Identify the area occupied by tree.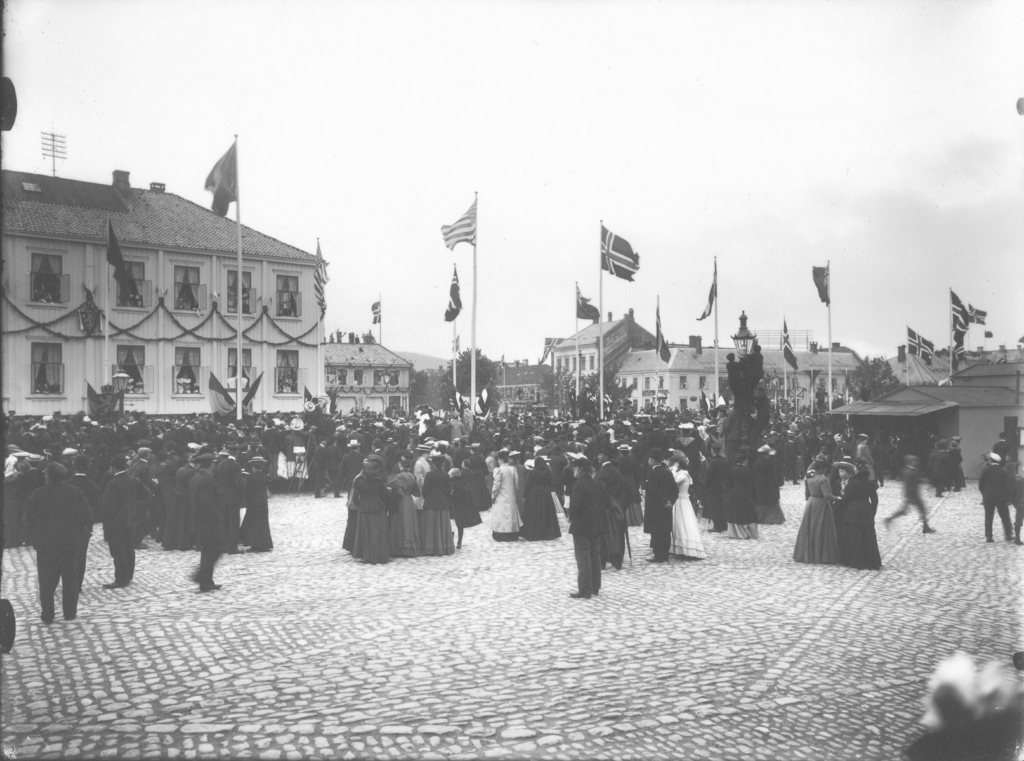
Area: box(844, 357, 897, 391).
